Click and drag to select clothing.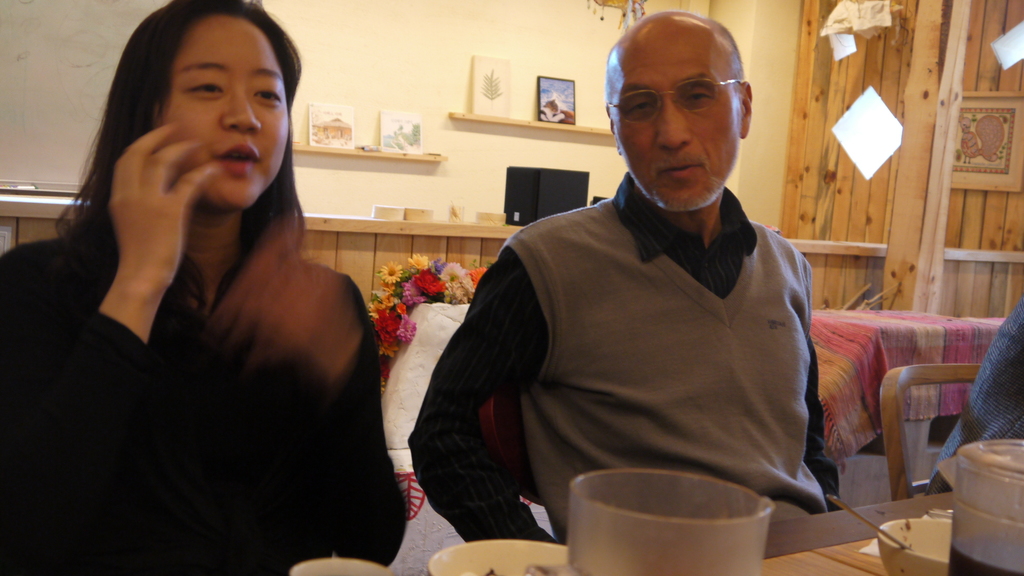
Selection: box(0, 215, 420, 572).
